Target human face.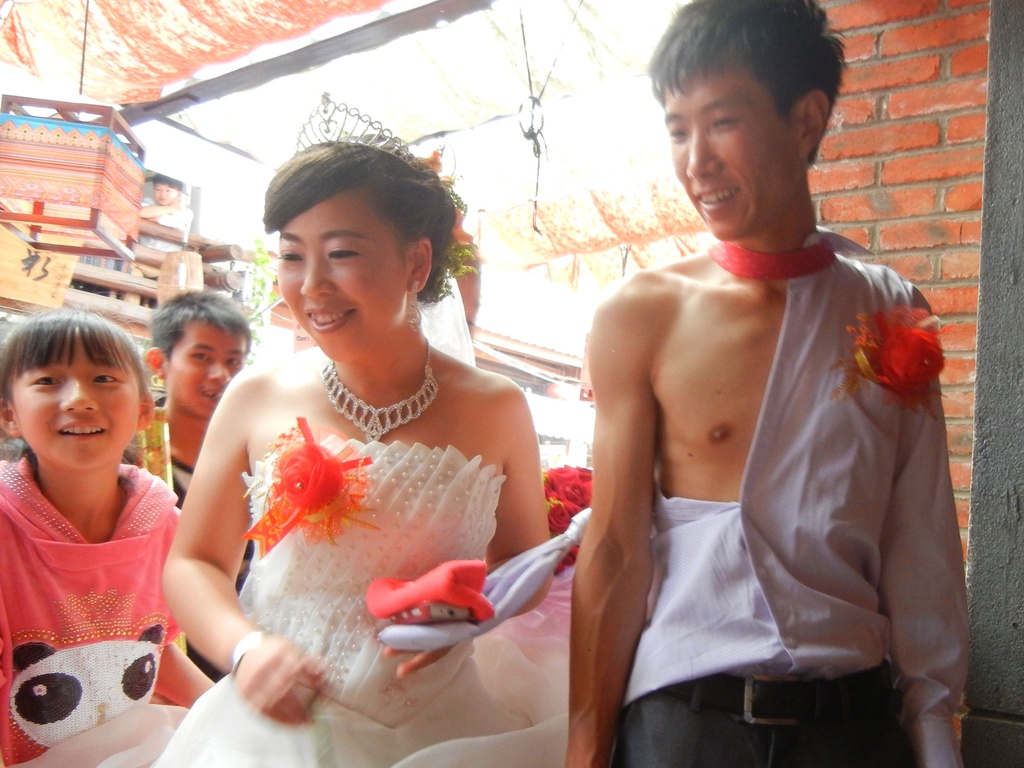
Target region: [x1=277, y1=192, x2=408, y2=360].
